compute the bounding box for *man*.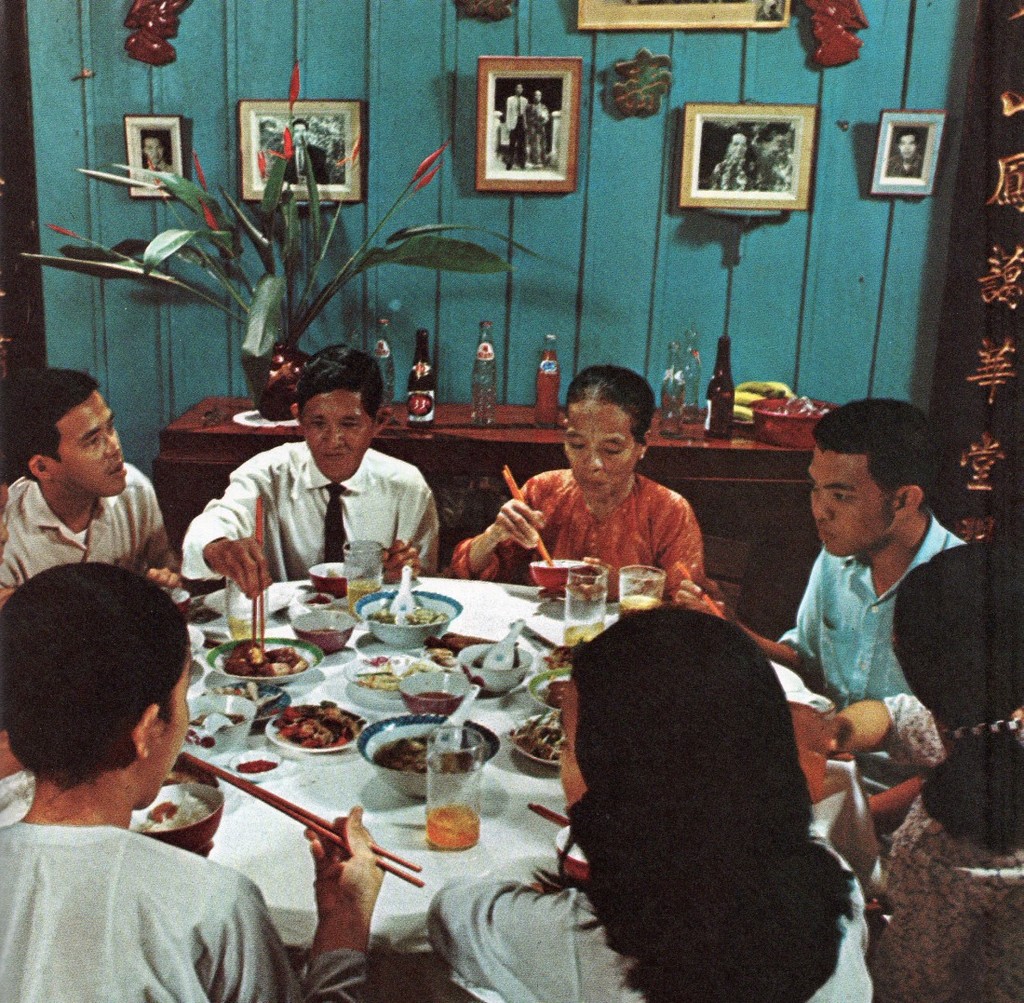
left=883, top=132, right=934, bottom=181.
